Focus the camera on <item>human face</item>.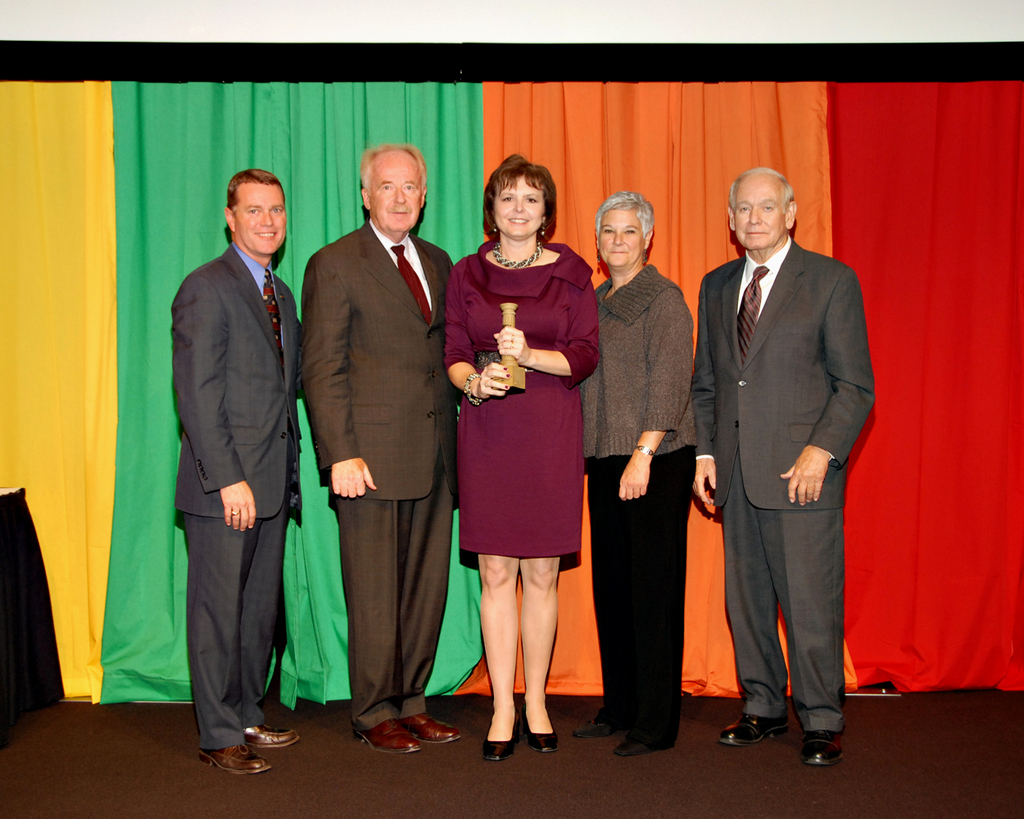
Focus region: {"x1": 596, "y1": 204, "x2": 646, "y2": 263}.
